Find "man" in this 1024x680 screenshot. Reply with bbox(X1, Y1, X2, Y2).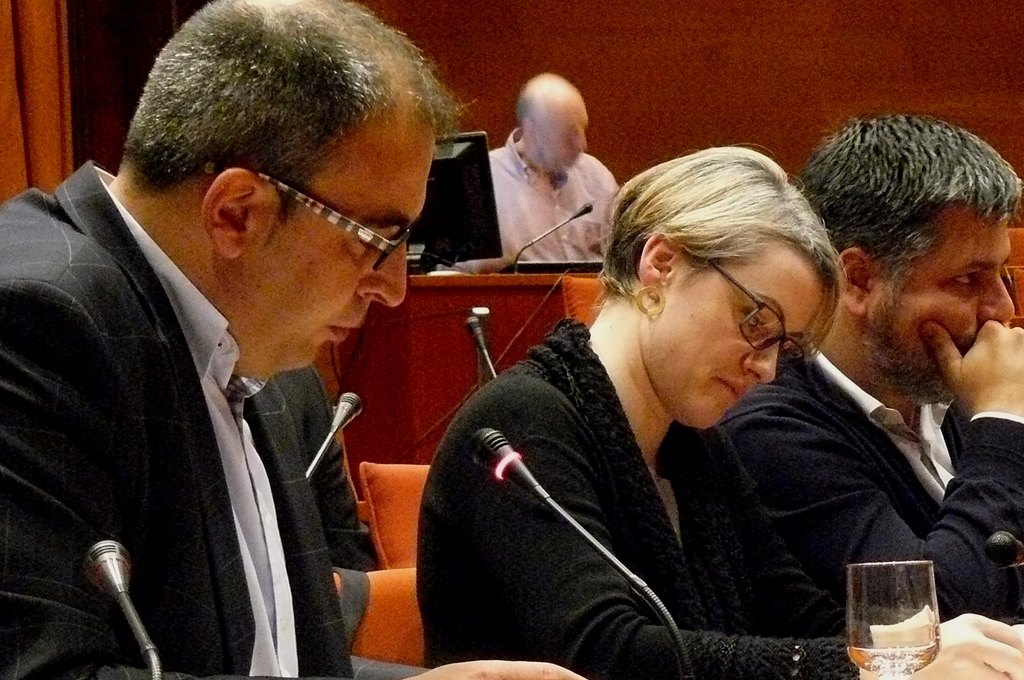
bbox(0, 0, 502, 676).
